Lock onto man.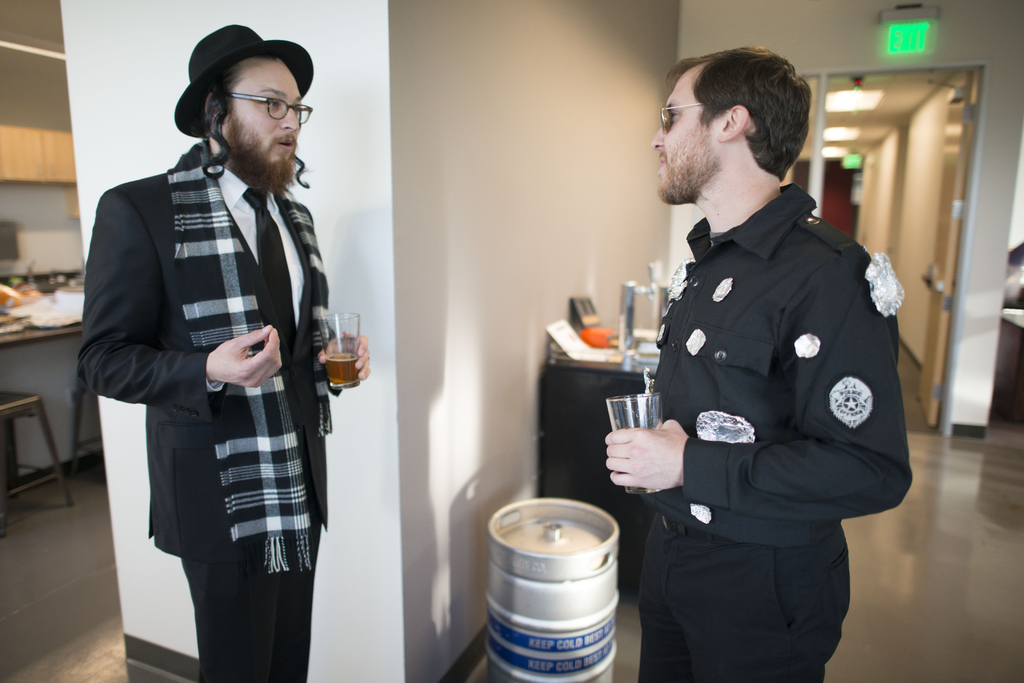
Locked: [598,34,922,682].
